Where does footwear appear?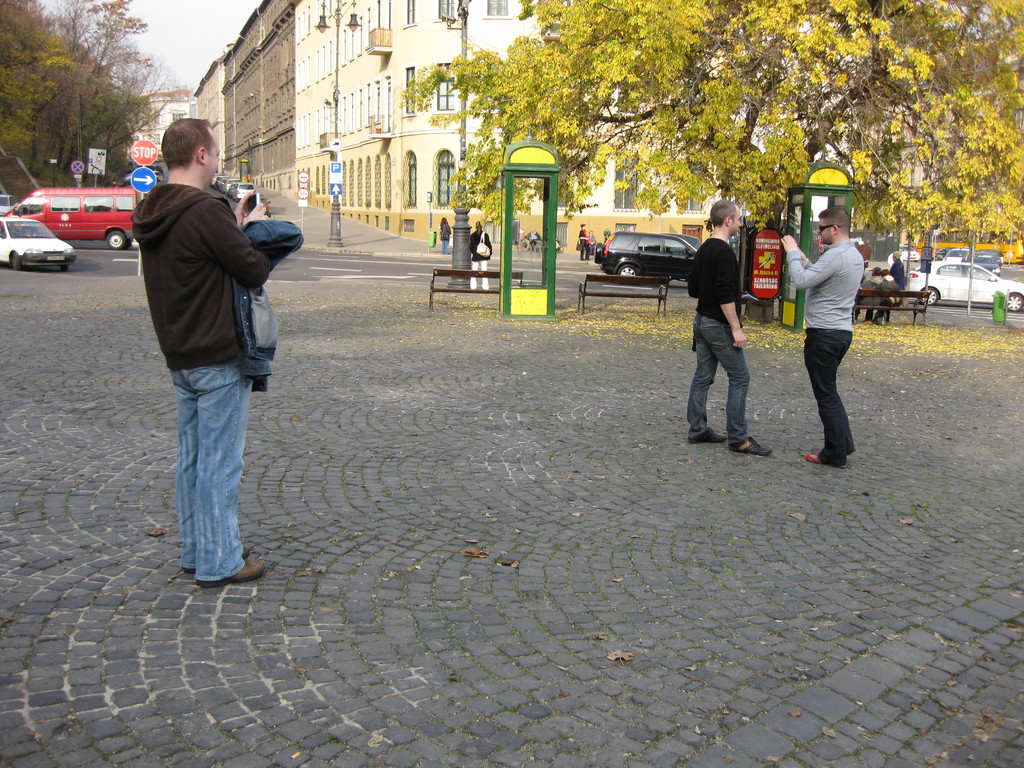
Appears at <box>179,547,251,575</box>.
